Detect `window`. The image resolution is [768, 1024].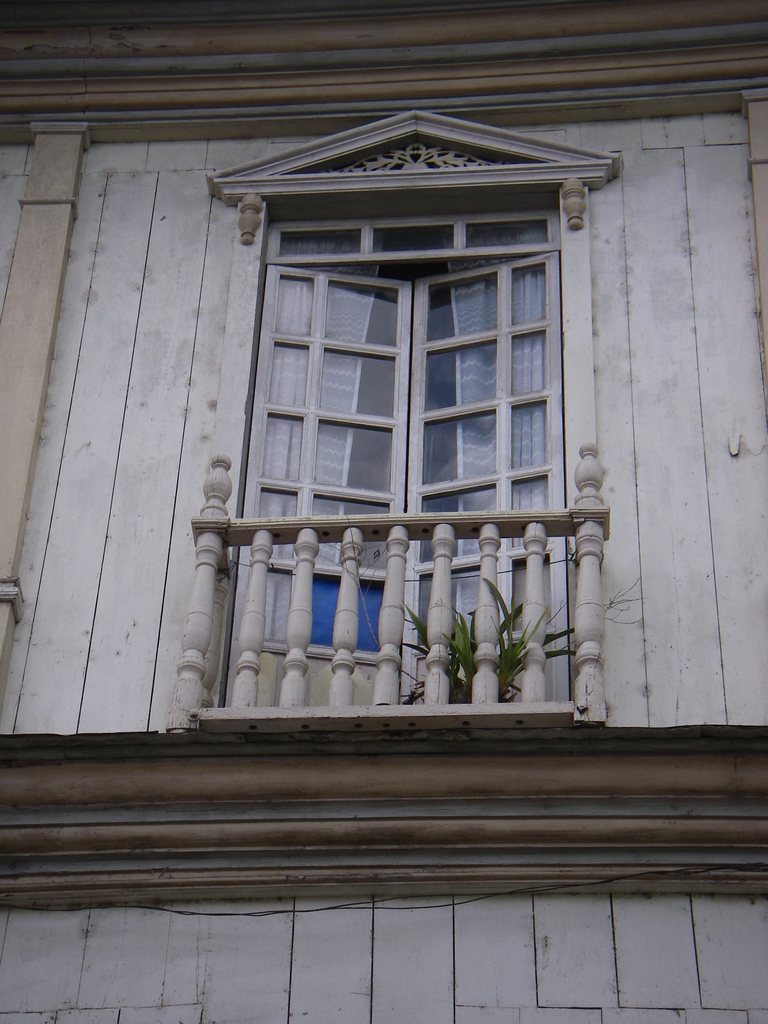
237/120/618/755.
